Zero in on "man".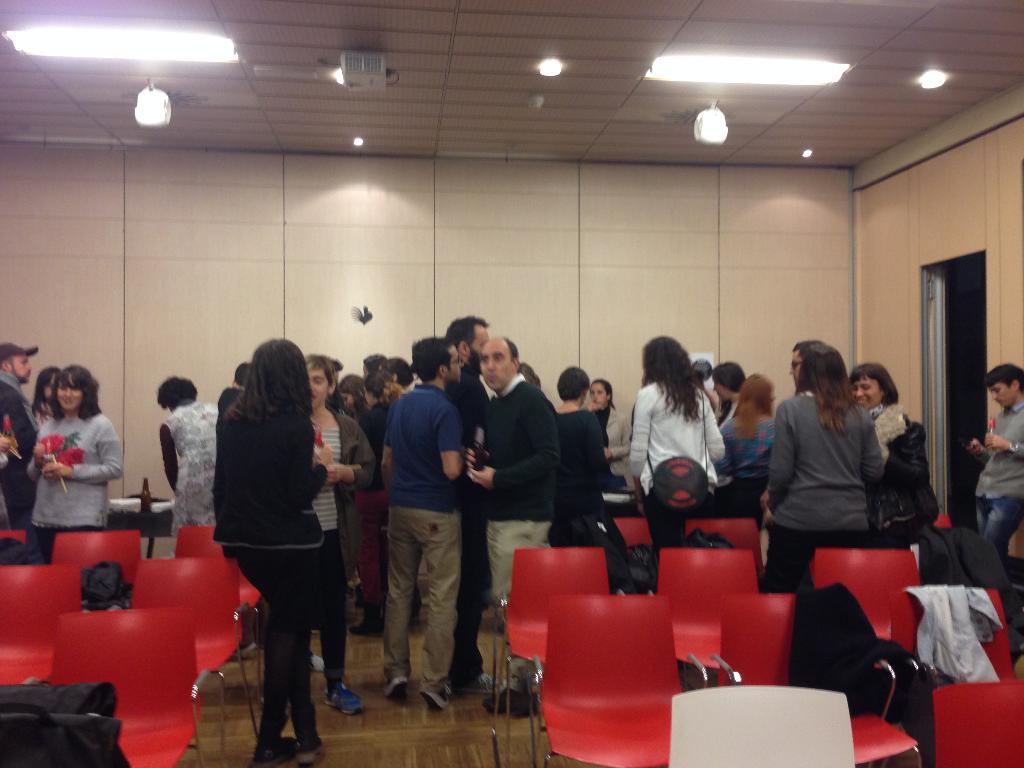
Zeroed in: x1=446, y1=318, x2=493, y2=694.
